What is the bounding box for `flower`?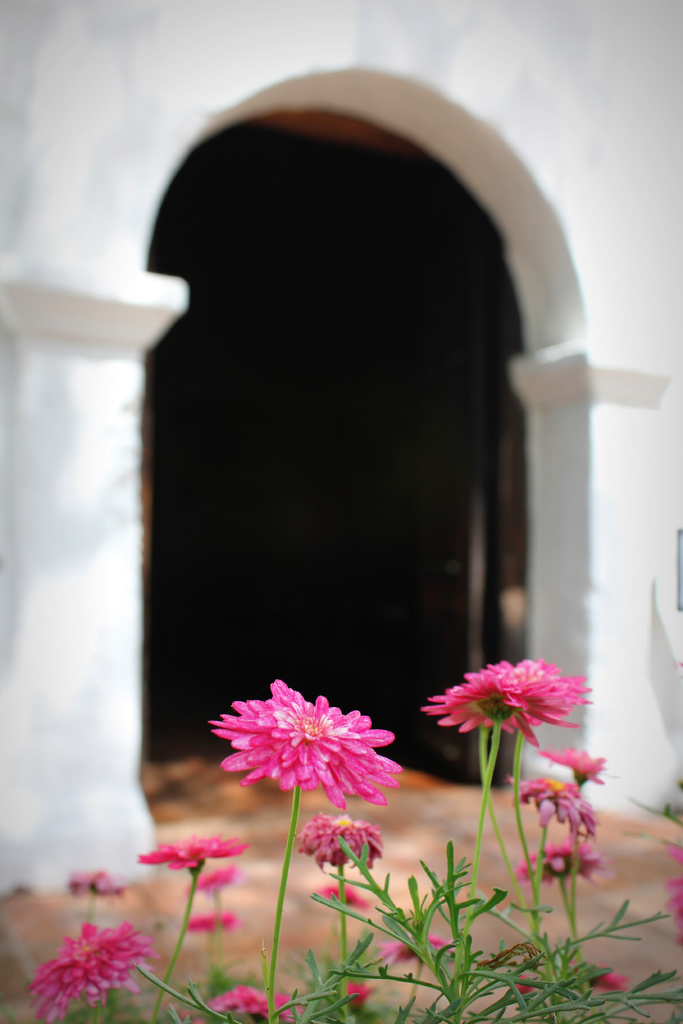
<region>134, 826, 252, 879</region>.
